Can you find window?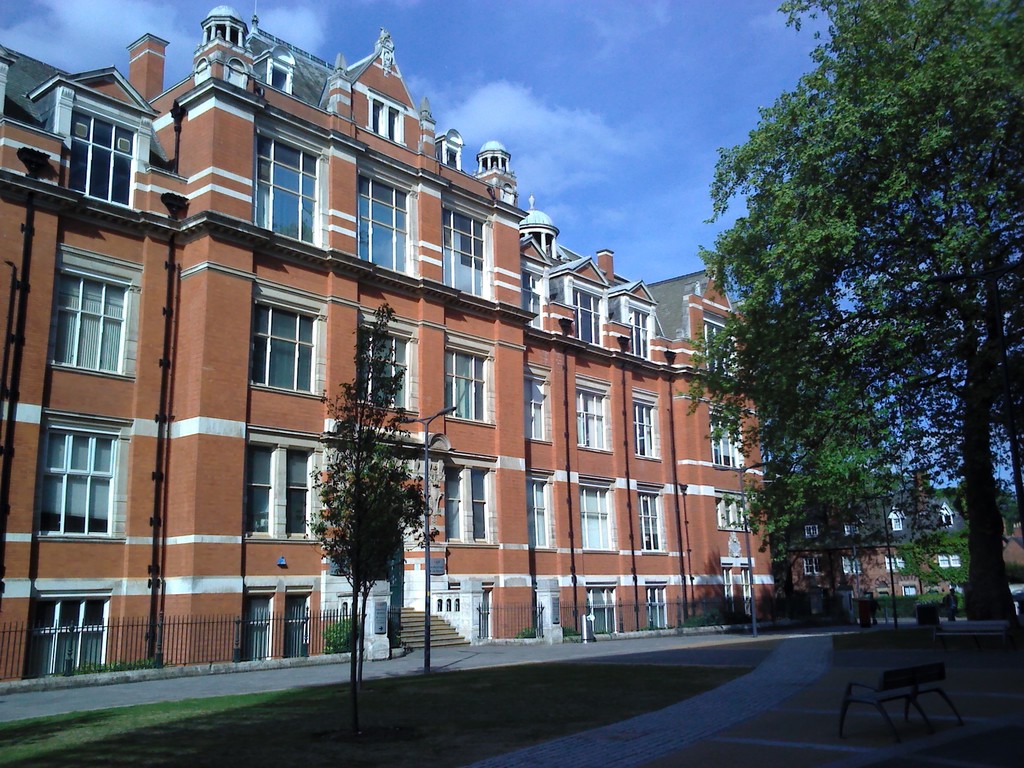
Yes, bounding box: <region>636, 575, 674, 632</region>.
